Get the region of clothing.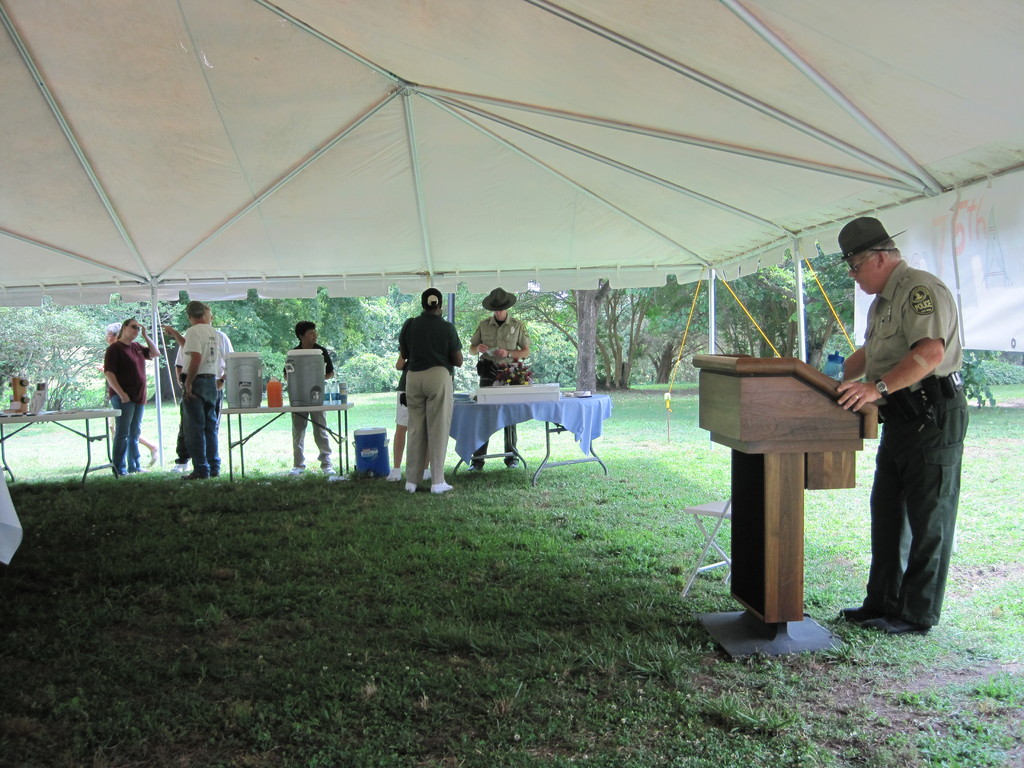
<bbox>396, 376, 410, 428</bbox>.
